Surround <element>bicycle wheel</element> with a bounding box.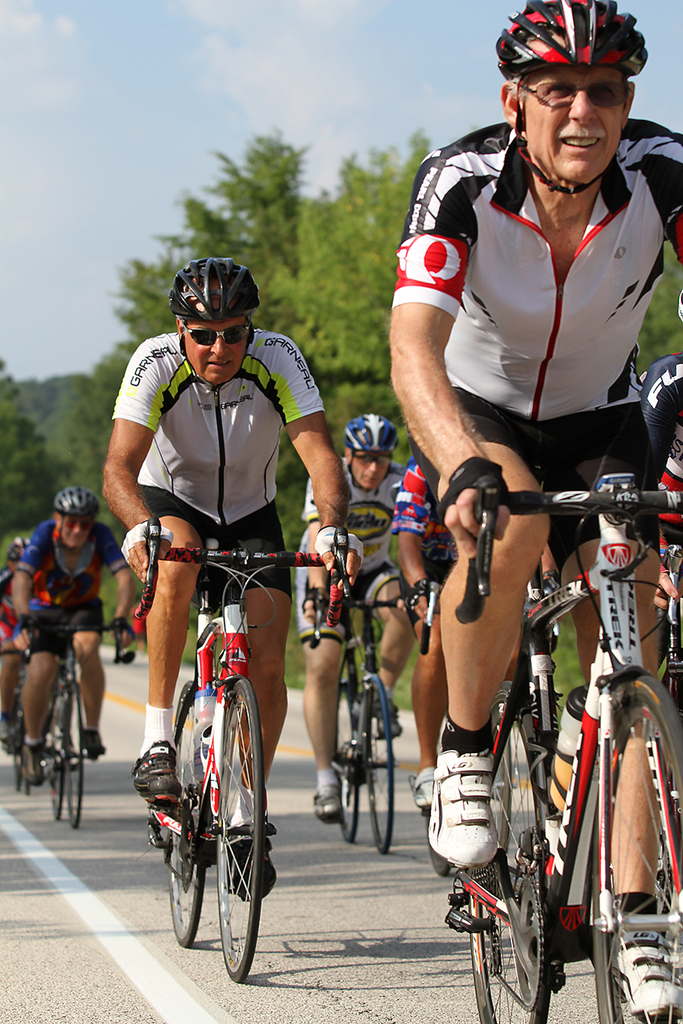
detection(207, 675, 272, 988).
